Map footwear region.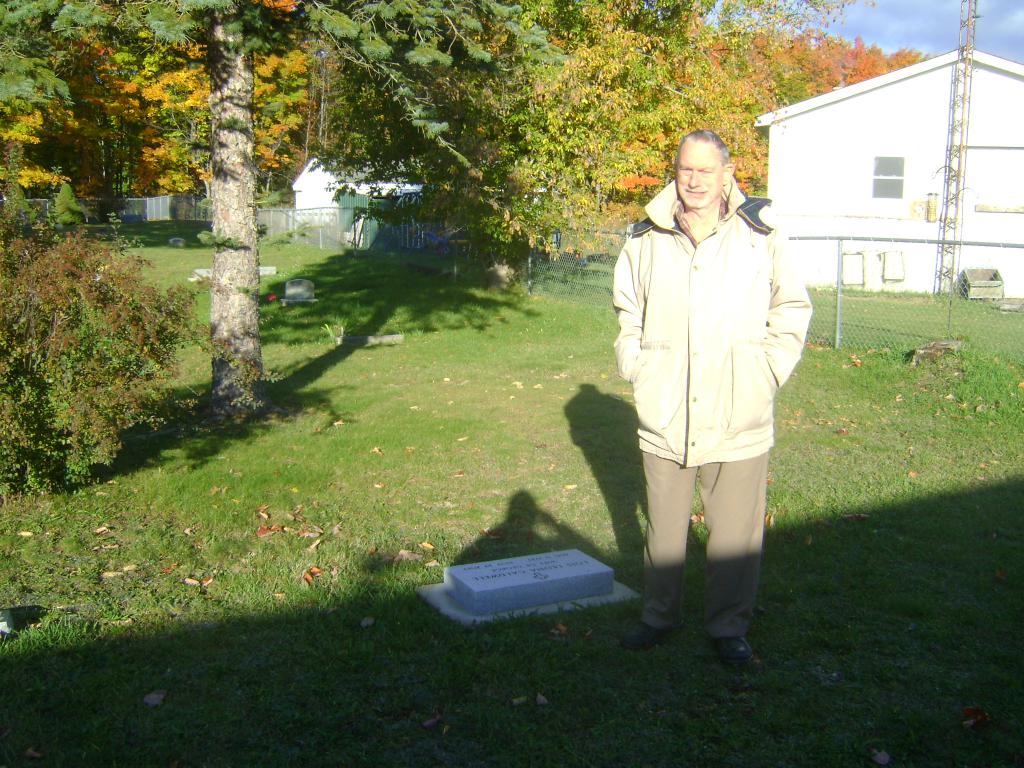
Mapped to select_region(713, 637, 765, 669).
